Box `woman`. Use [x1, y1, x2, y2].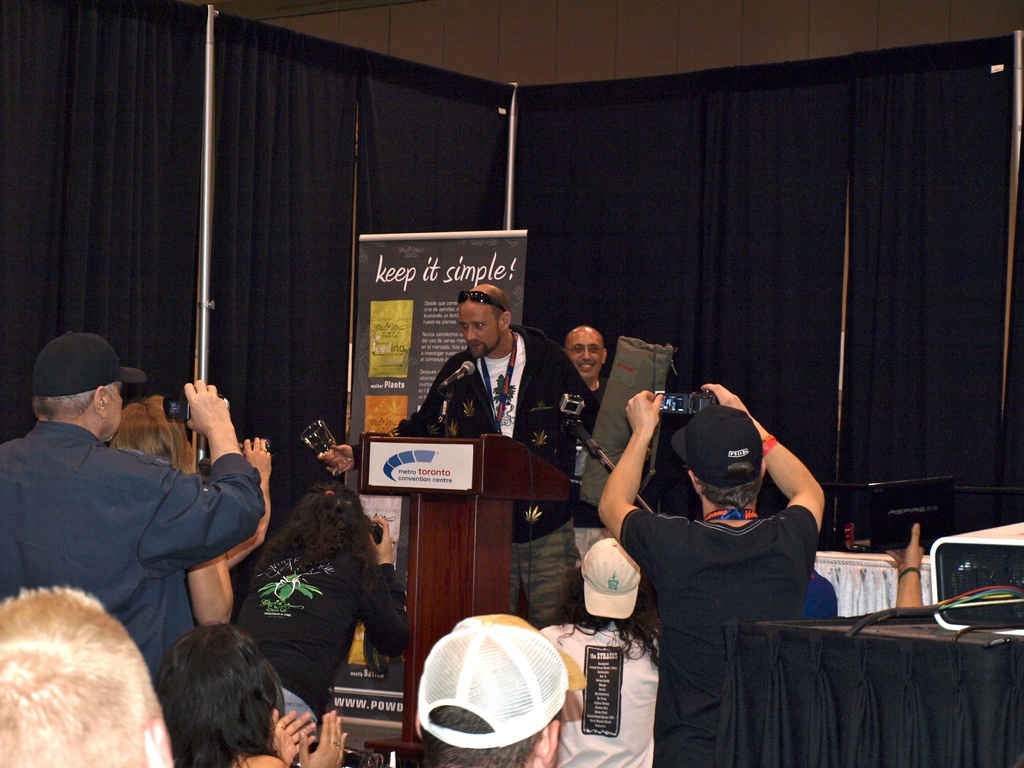
[140, 621, 345, 767].
